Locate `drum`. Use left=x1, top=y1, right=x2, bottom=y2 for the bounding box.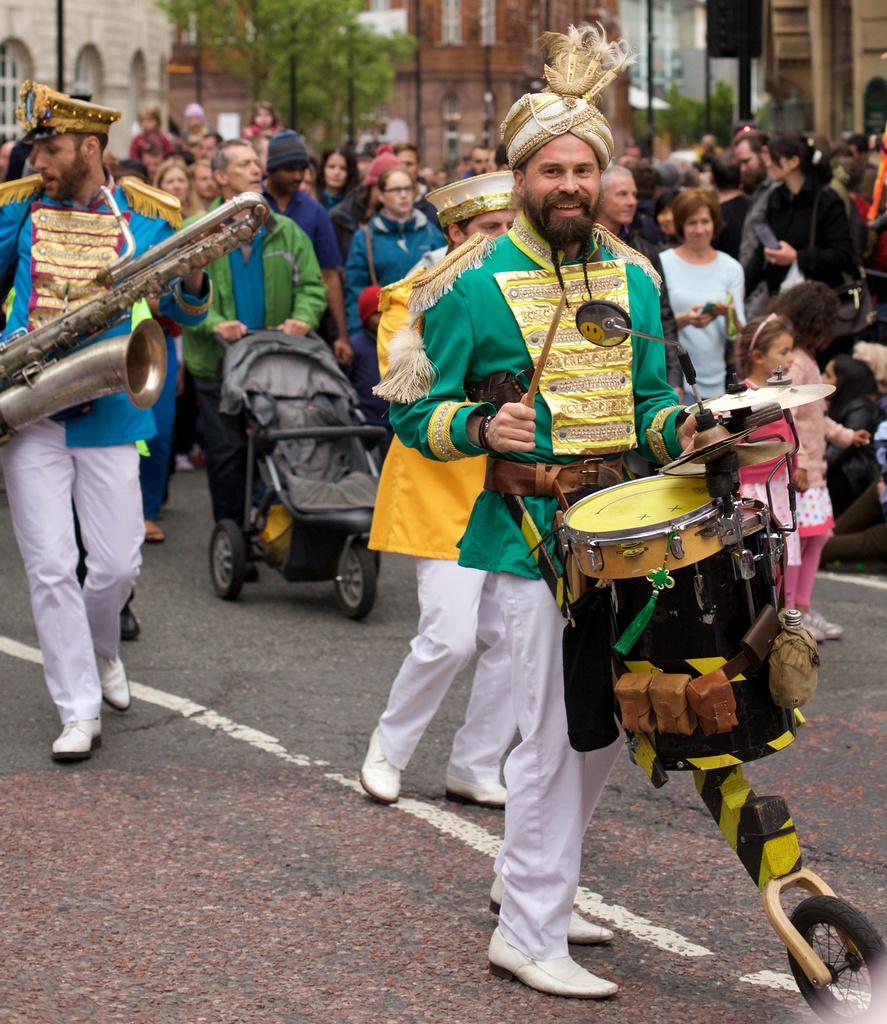
left=555, top=500, right=802, bottom=771.
